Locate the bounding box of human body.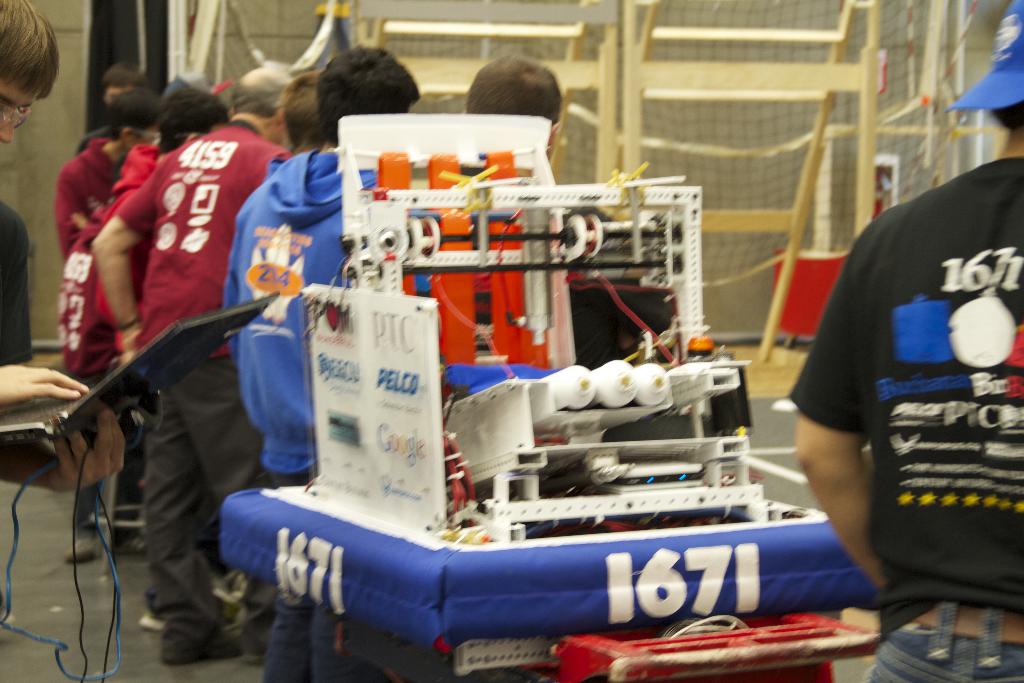
Bounding box: <box>90,115,298,666</box>.
